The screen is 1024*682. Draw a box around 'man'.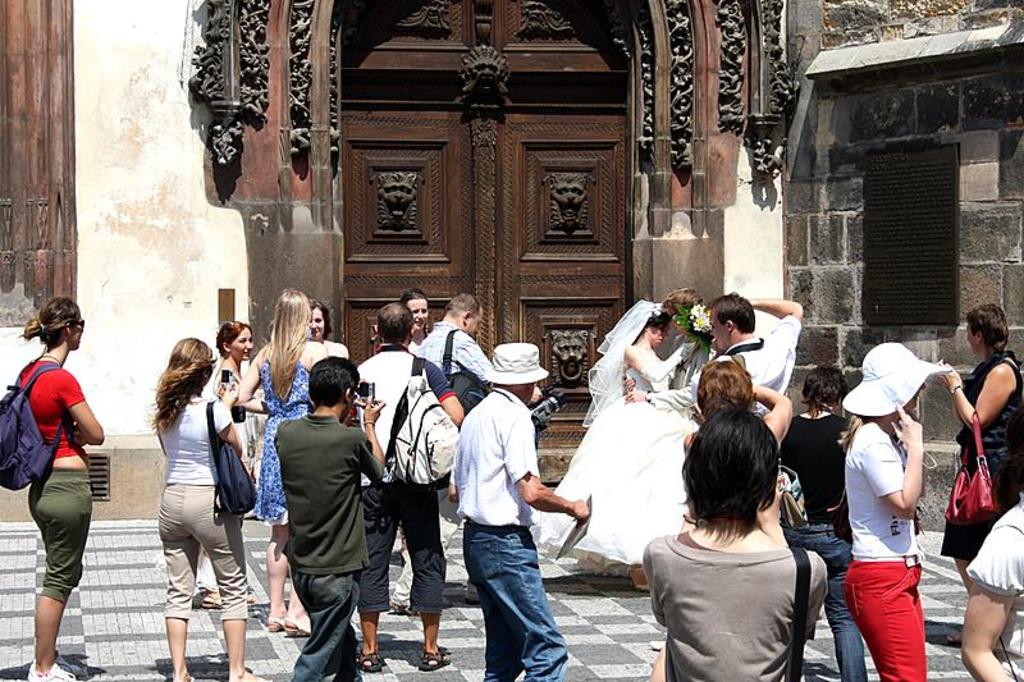
{"x1": 333, "y1": 297, "x2": 477, "y2": 669}.
